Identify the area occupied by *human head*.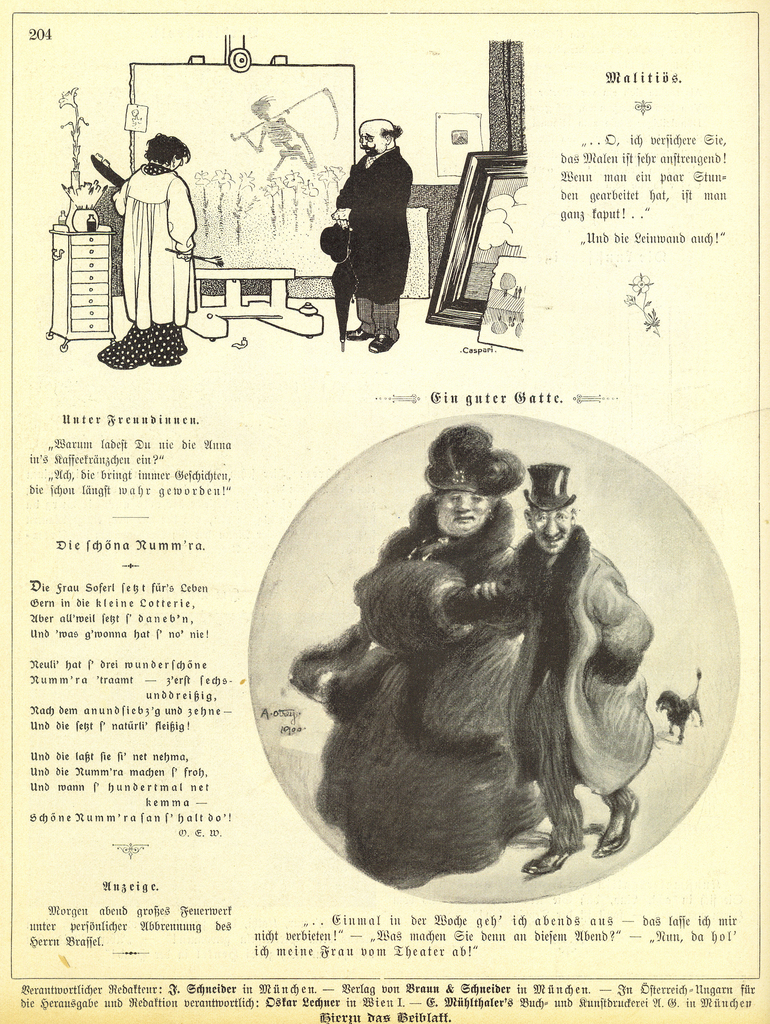
Area: detection(422, 450, 527, 548).
